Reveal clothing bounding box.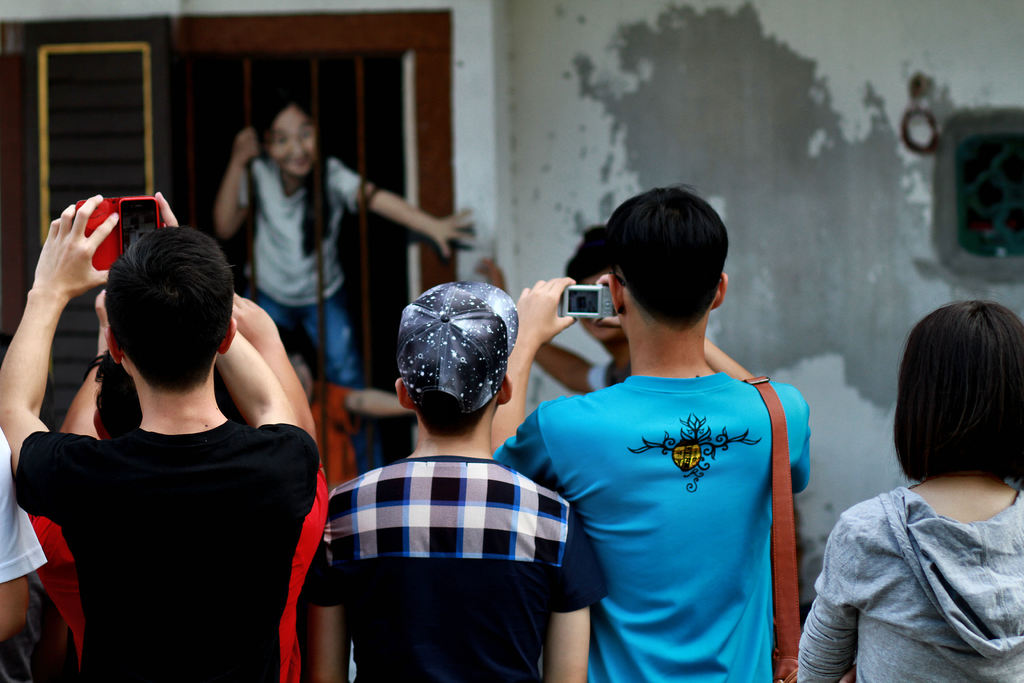
Revealed: box(547, 327, 812, 667).
